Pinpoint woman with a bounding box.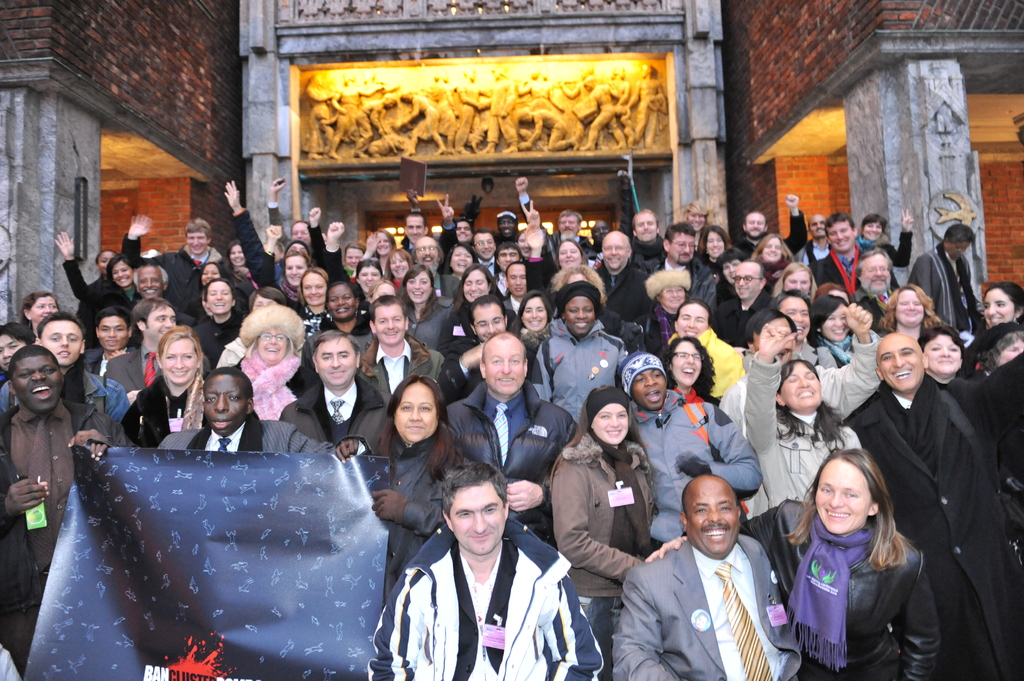
[left=441, top=246, right=480, bottom=295].
